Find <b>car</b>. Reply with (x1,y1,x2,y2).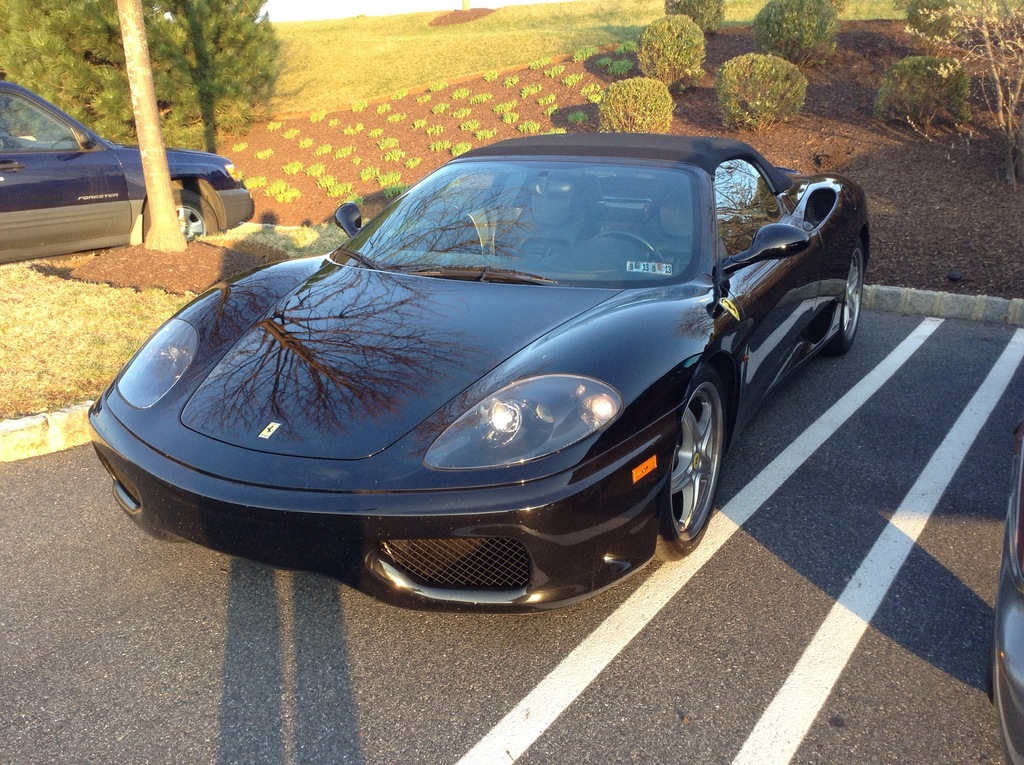
(993,421,1023,761).
